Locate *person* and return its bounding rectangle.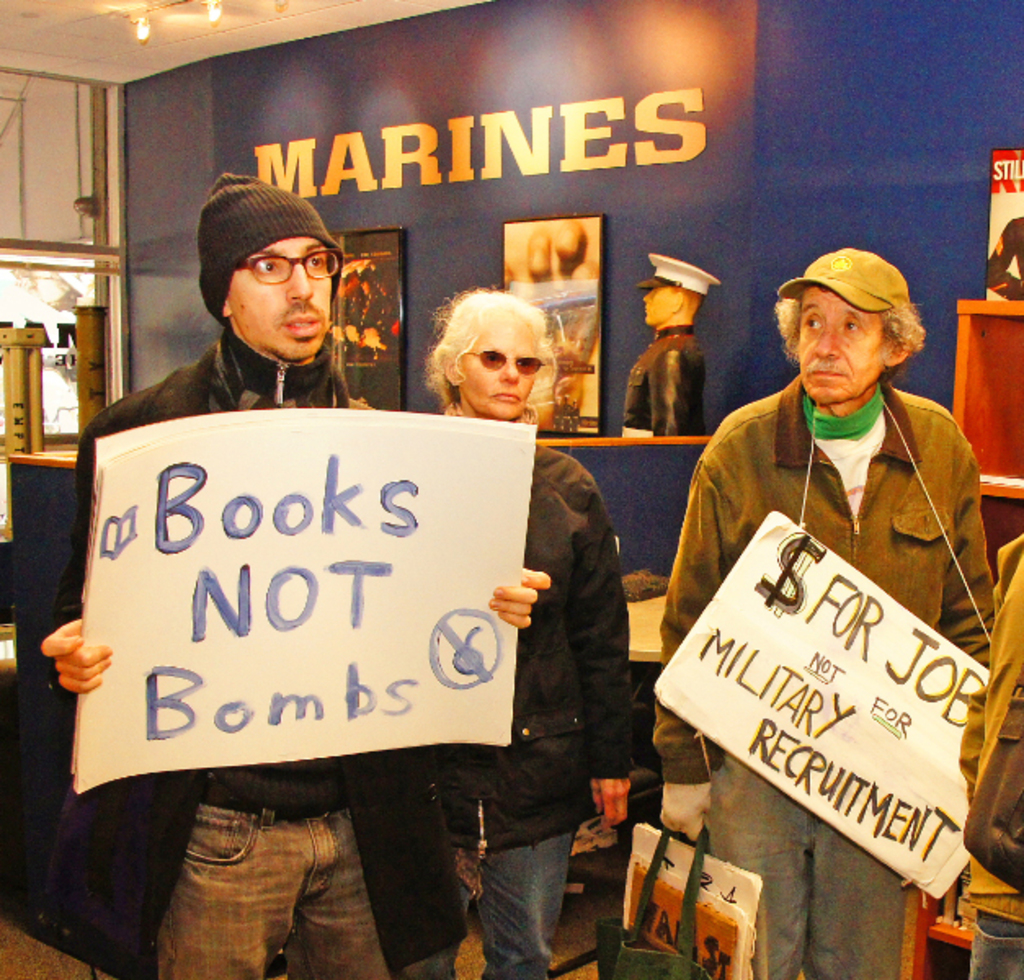
bbox=(369, 258, 400, 408).
